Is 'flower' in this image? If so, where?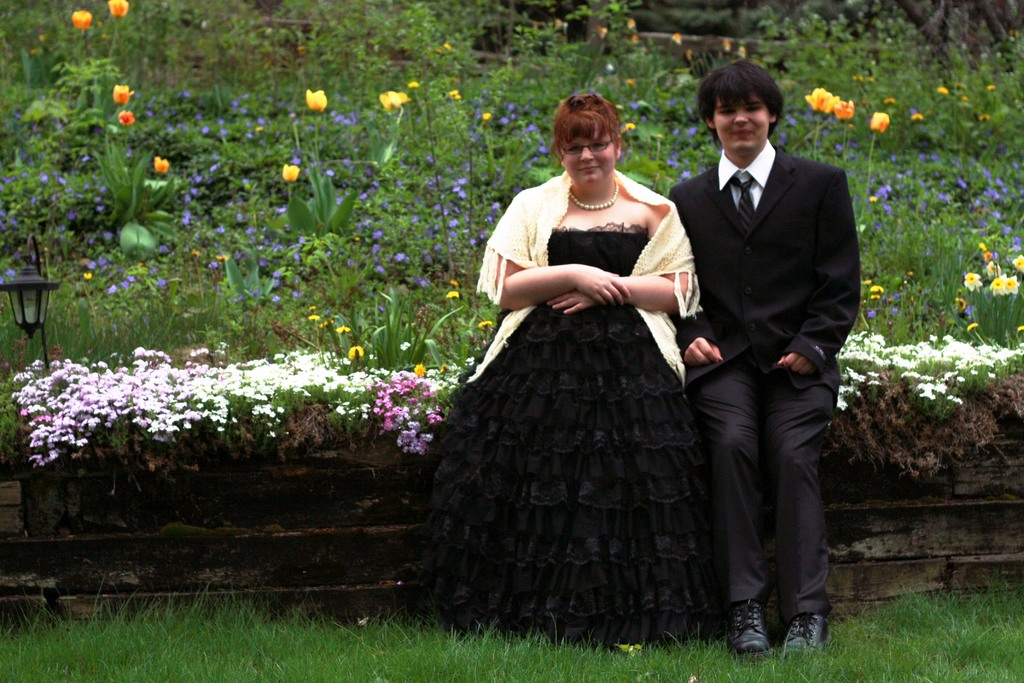
Yes, at x1=378 y1=89 x2=411 y2=110.
